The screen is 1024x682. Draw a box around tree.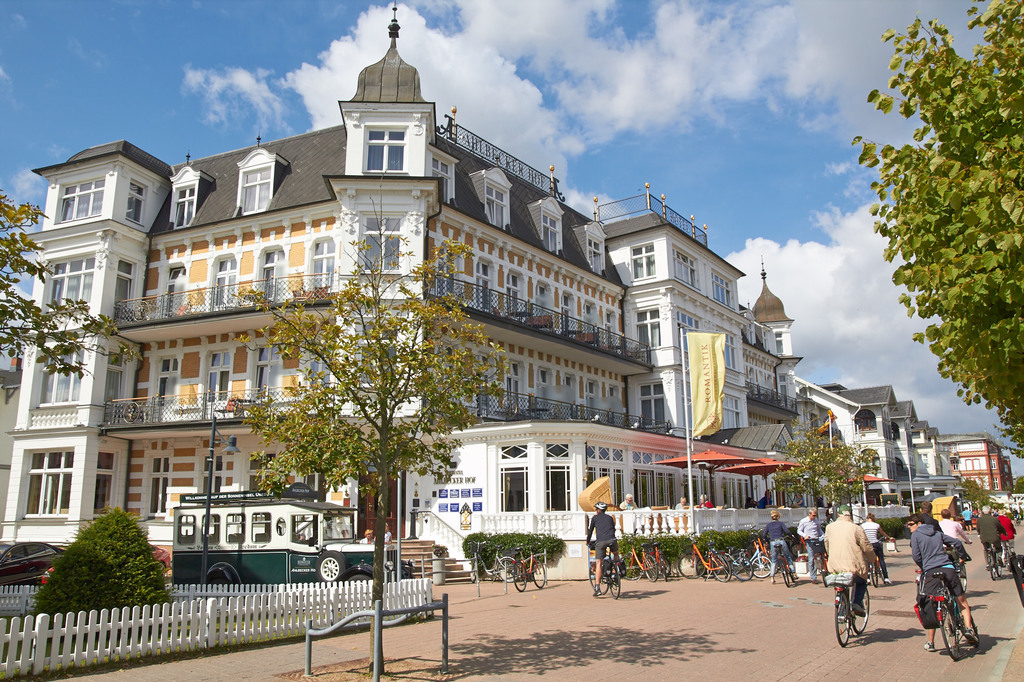
Rect(838, 37, 1017, 541).
